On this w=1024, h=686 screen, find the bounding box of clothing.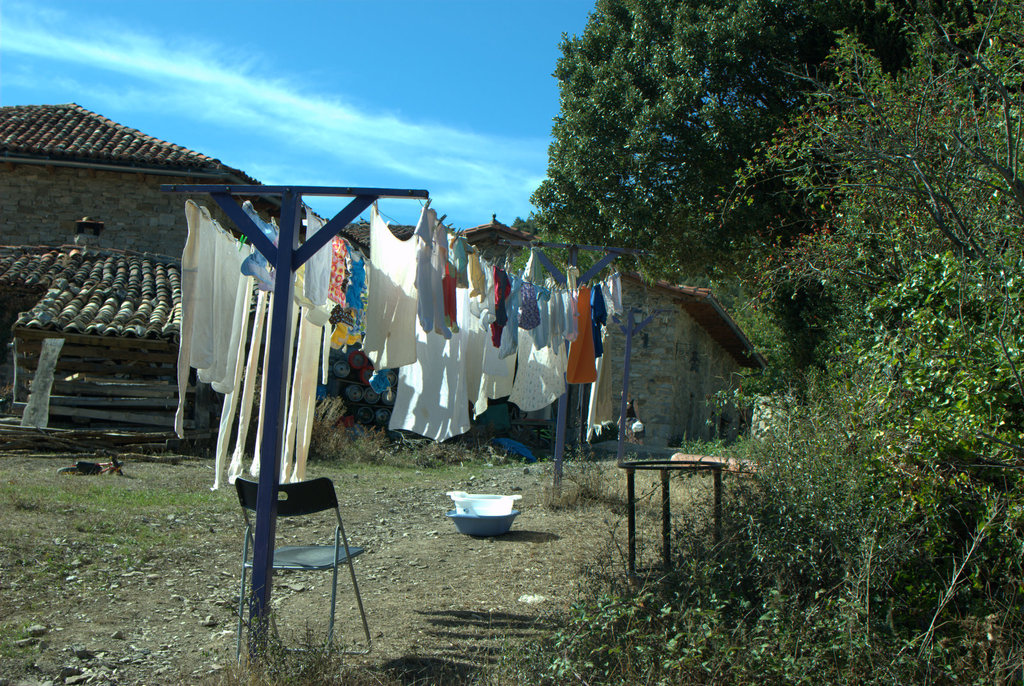
Bounding box: 204, 255, 271, 497.
